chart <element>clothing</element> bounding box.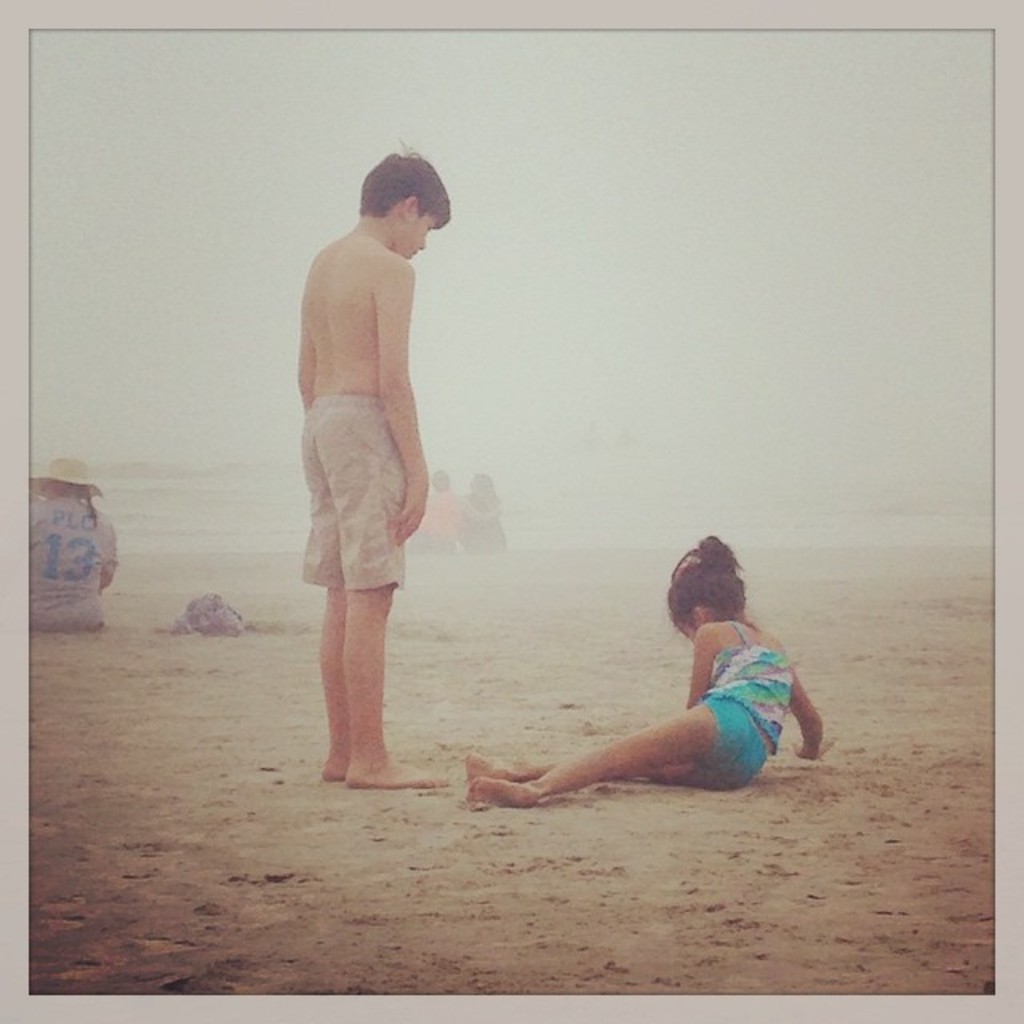
Charted: box=[296, 390, 405, 592].
